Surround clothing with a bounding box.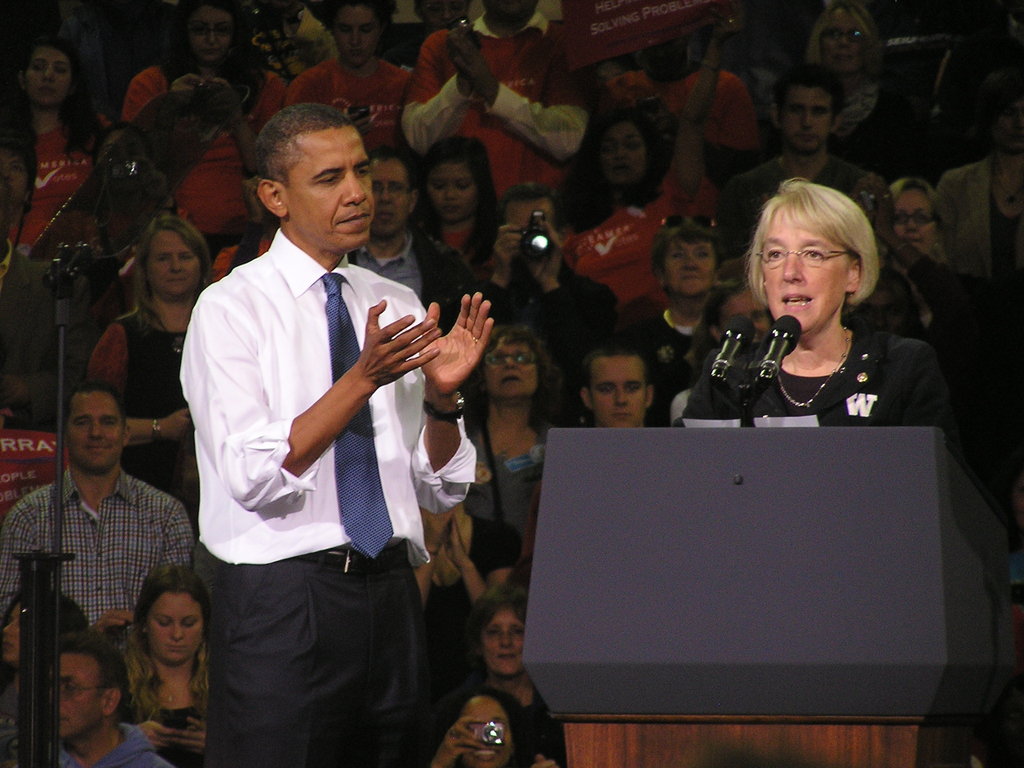
bbox=(126, 52, 285, 248).
